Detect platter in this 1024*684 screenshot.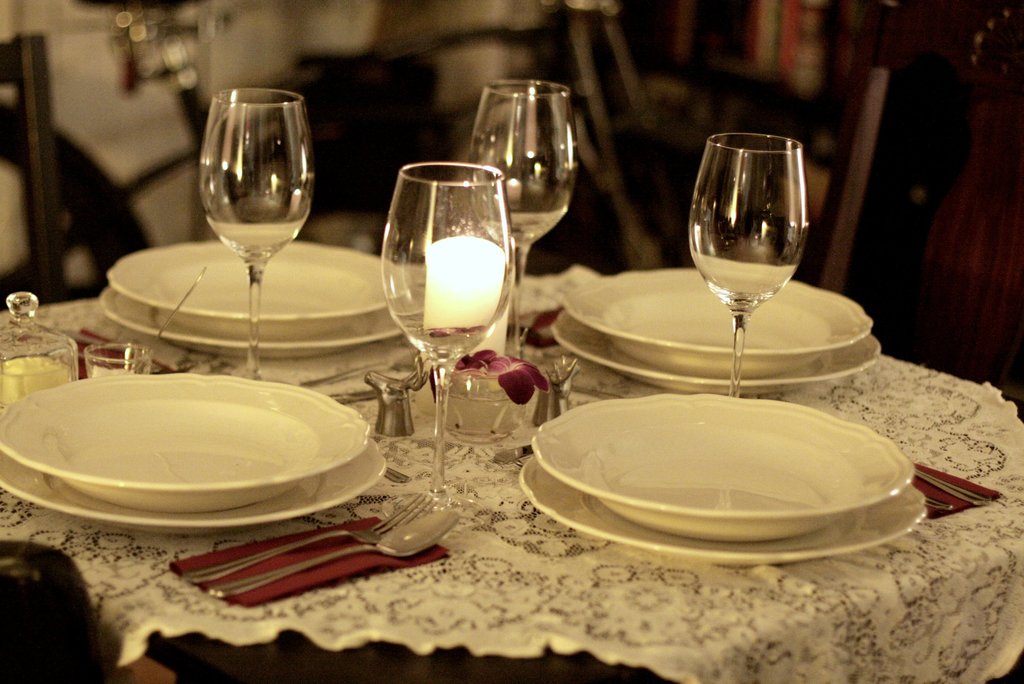
Detection: 99 284 414 352.
